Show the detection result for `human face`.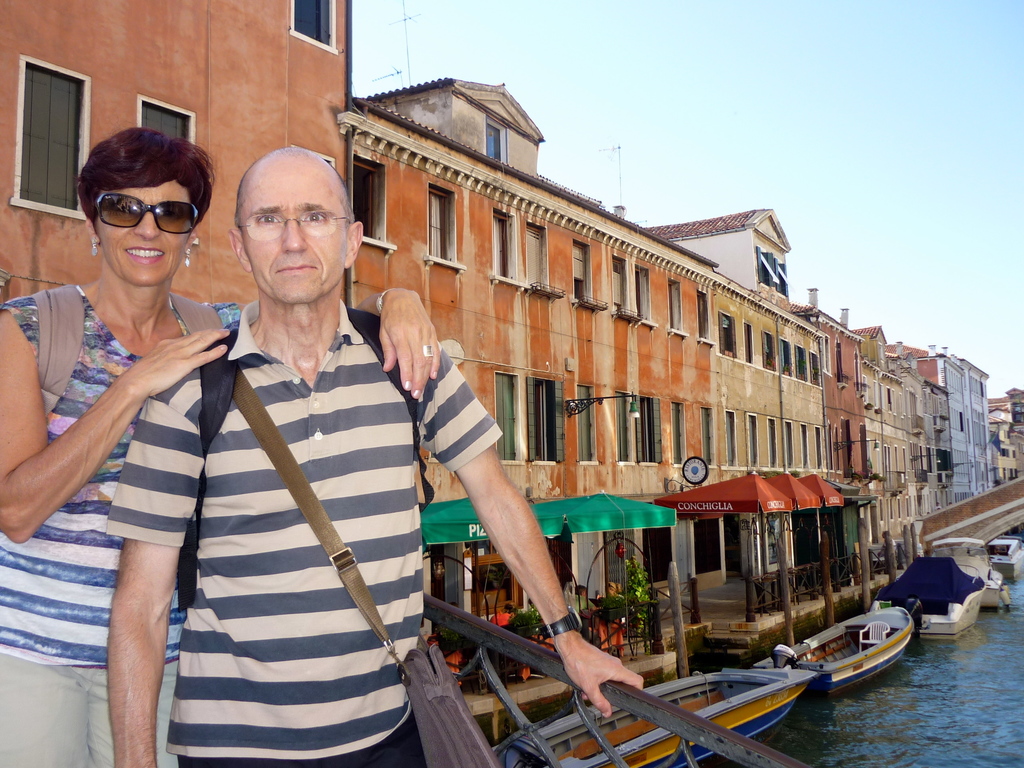
select_region(241, 160, 348, 303).
